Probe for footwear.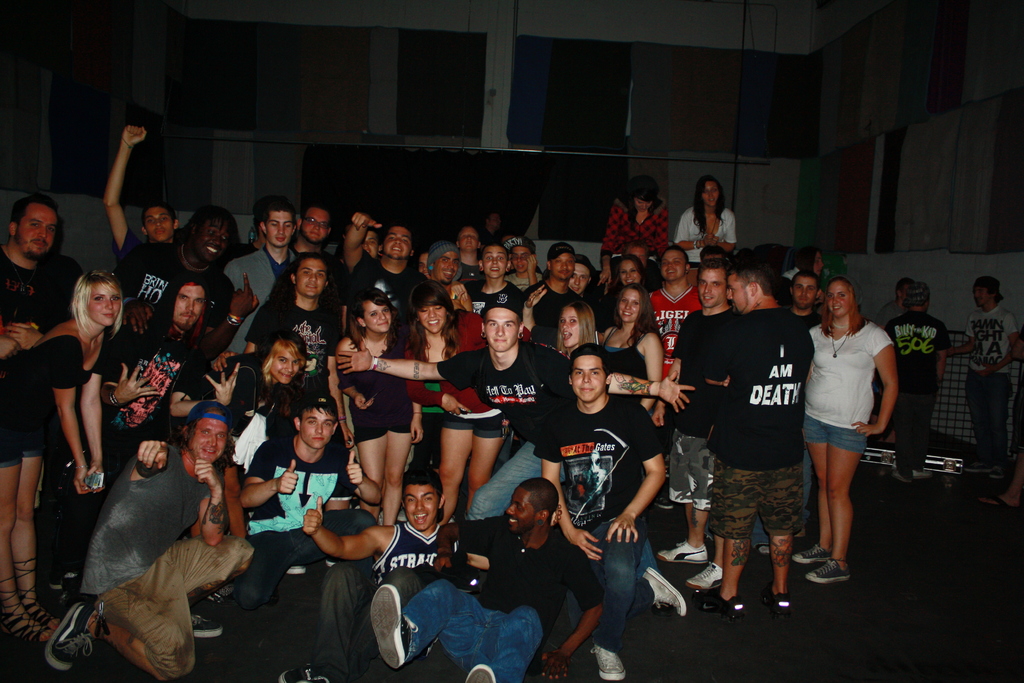
Probe result: region(190, 607, 228, 638).
